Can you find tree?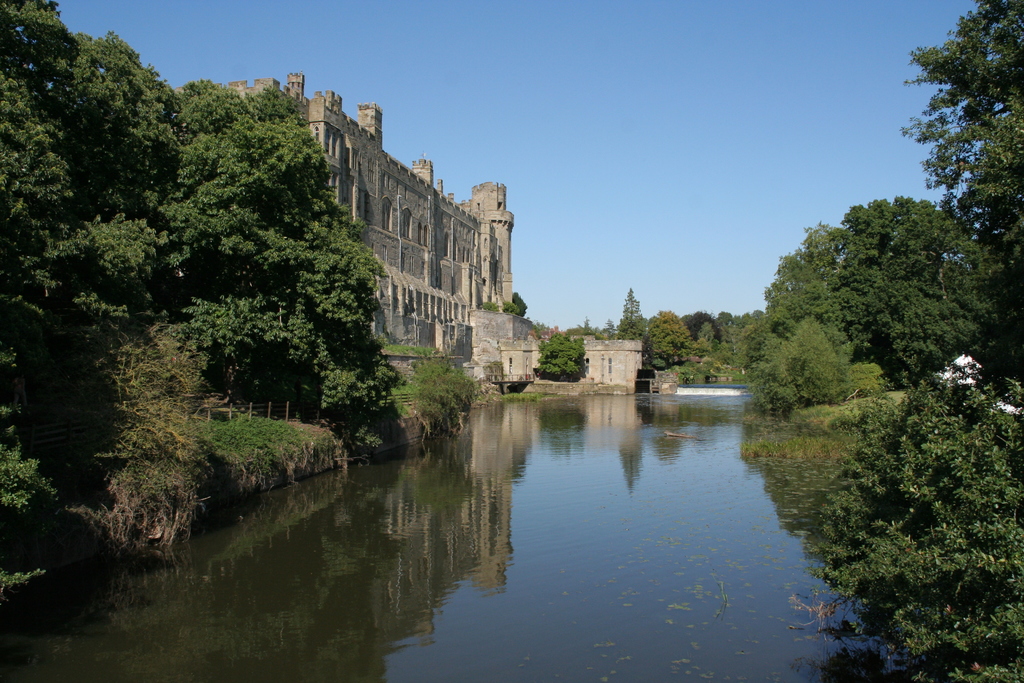
Yes, bounding box: <bbox>535, 334, 582, 381</bbox>.
